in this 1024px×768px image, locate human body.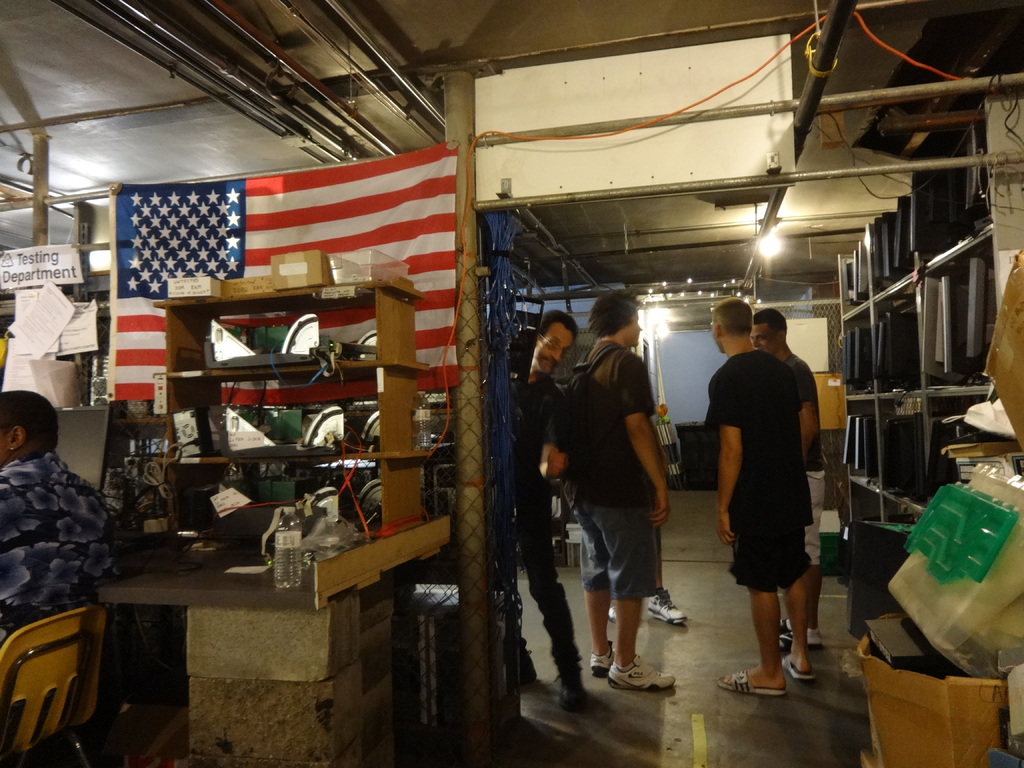
Bounding box: bbox=[0, 389, 111, 732].
